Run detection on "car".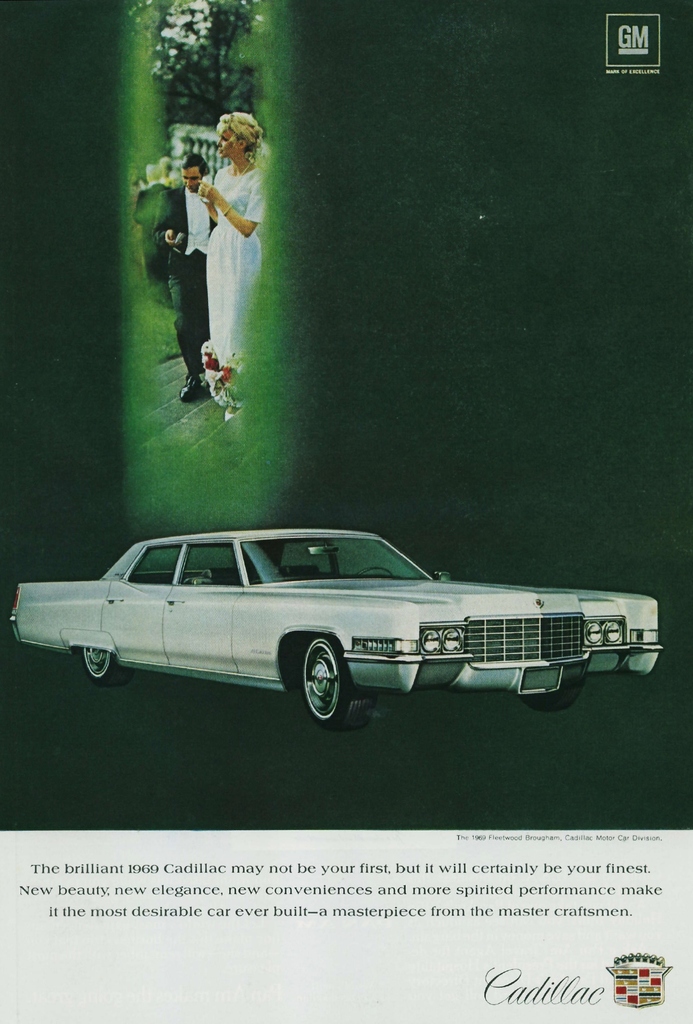
Result: select_region(0, 531, 615, 725).
